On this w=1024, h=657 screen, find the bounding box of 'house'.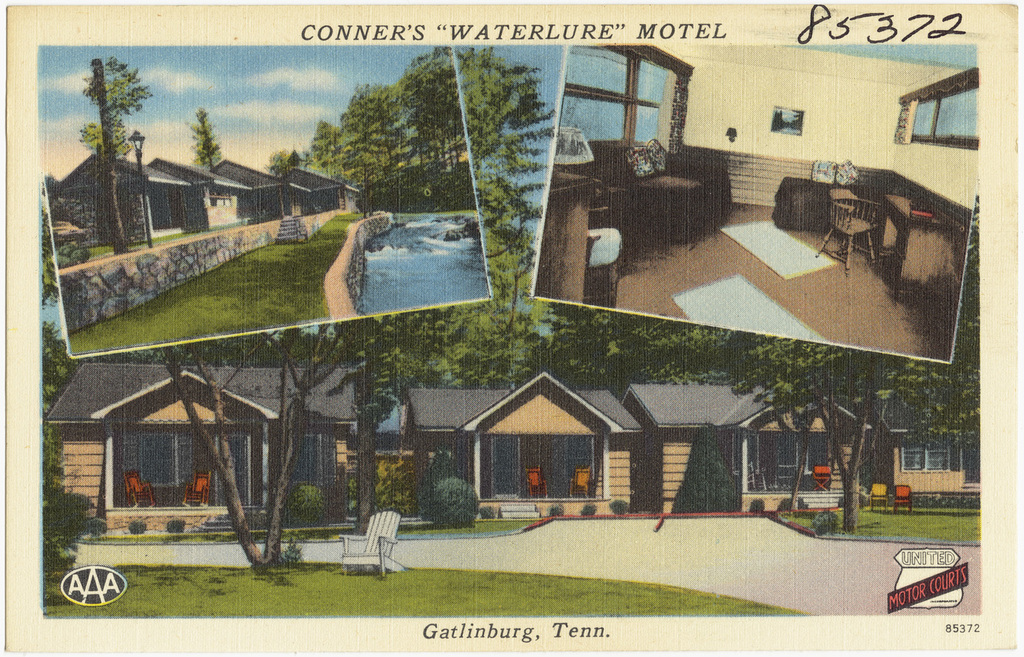
Bounding box: <bbox>44, 367, 911, 512</bbox>.
